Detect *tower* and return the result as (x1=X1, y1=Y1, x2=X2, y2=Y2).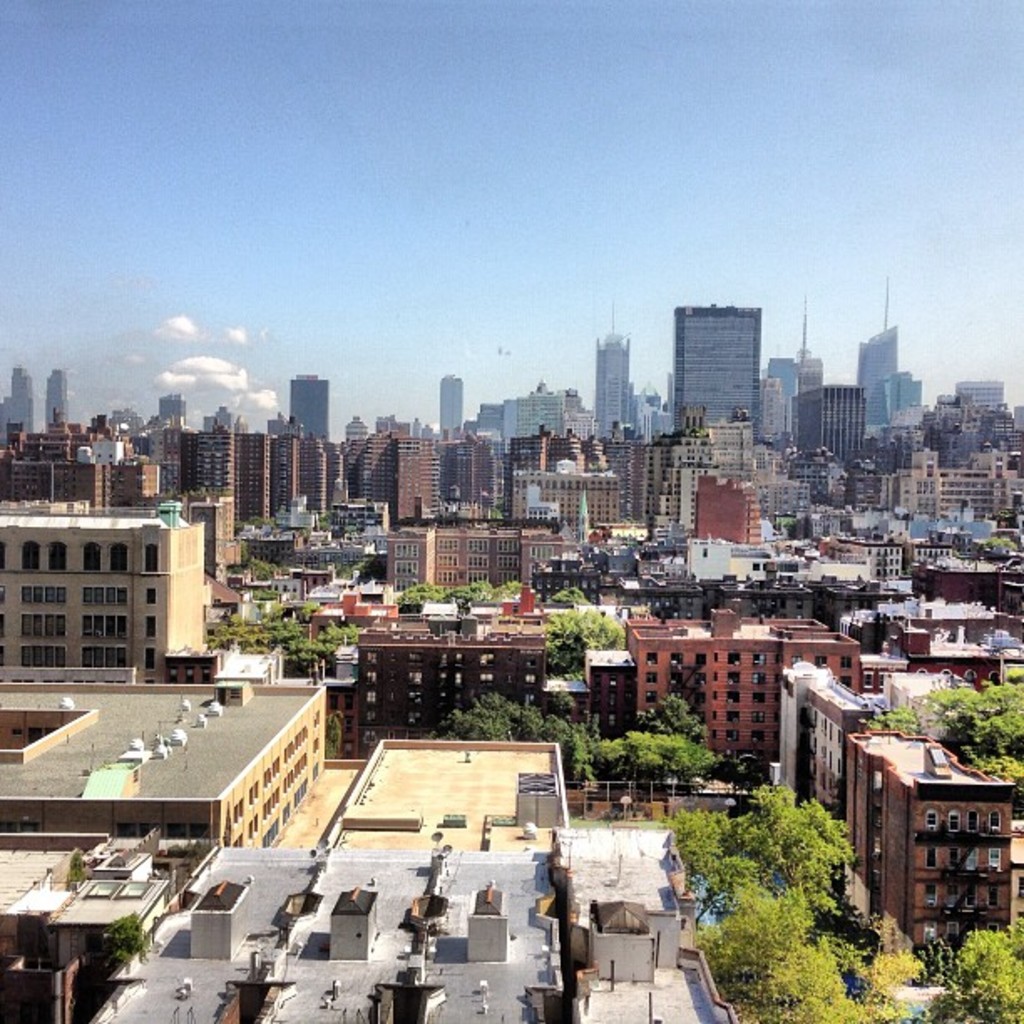
(x1=671, y1=303, x2=766, y2=450).
